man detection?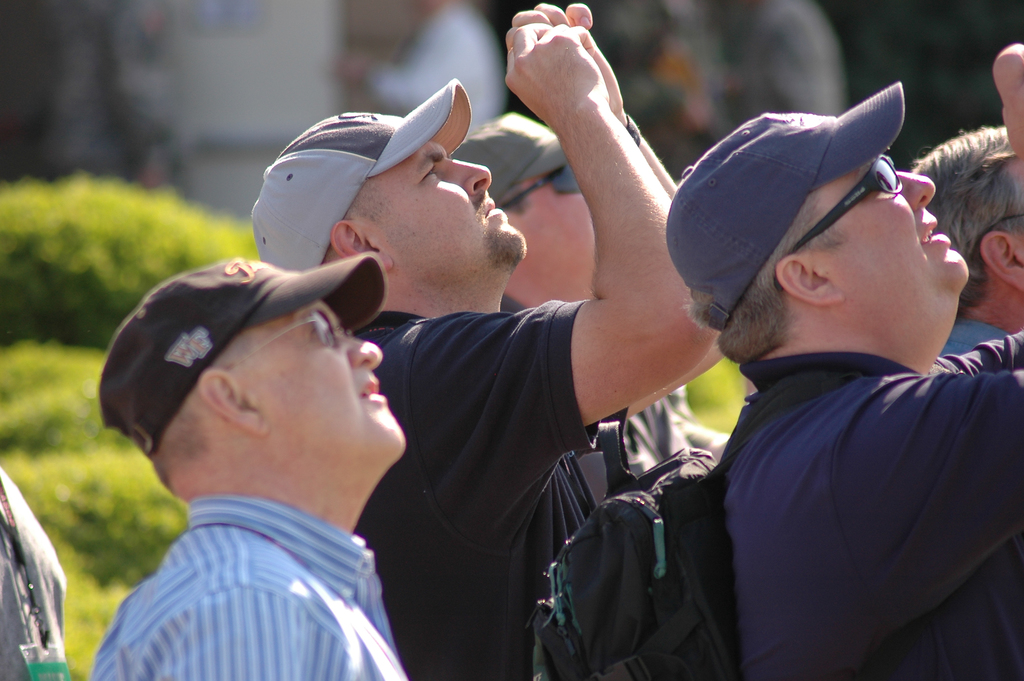
<box>0,455,72,680</box>
